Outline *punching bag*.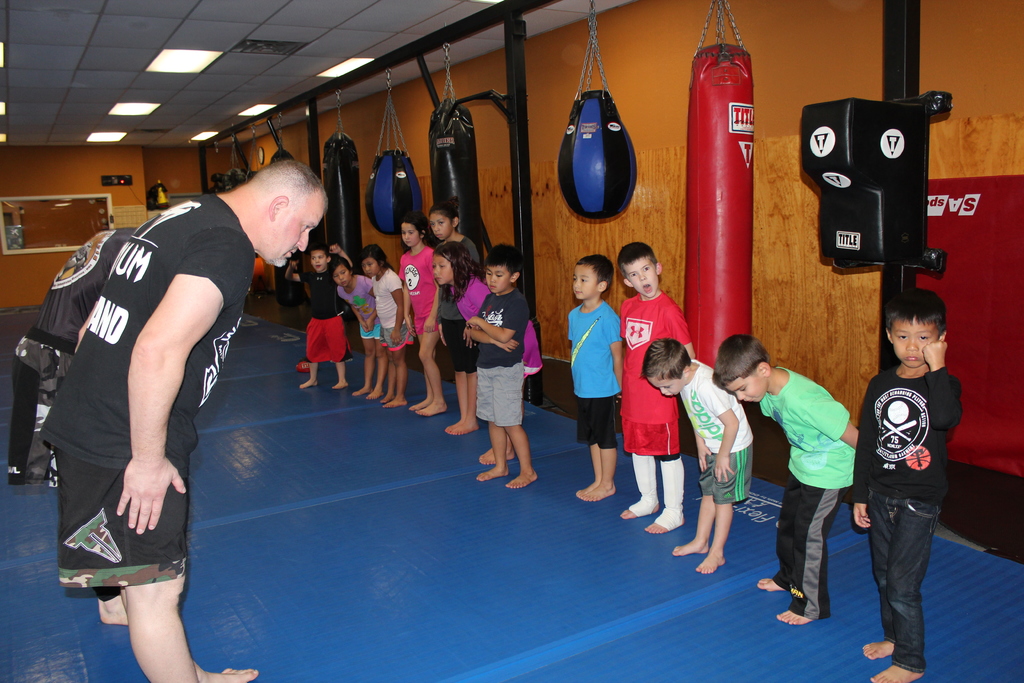
Outline: <bbox>364, 148, 424, 236</bbox>.
